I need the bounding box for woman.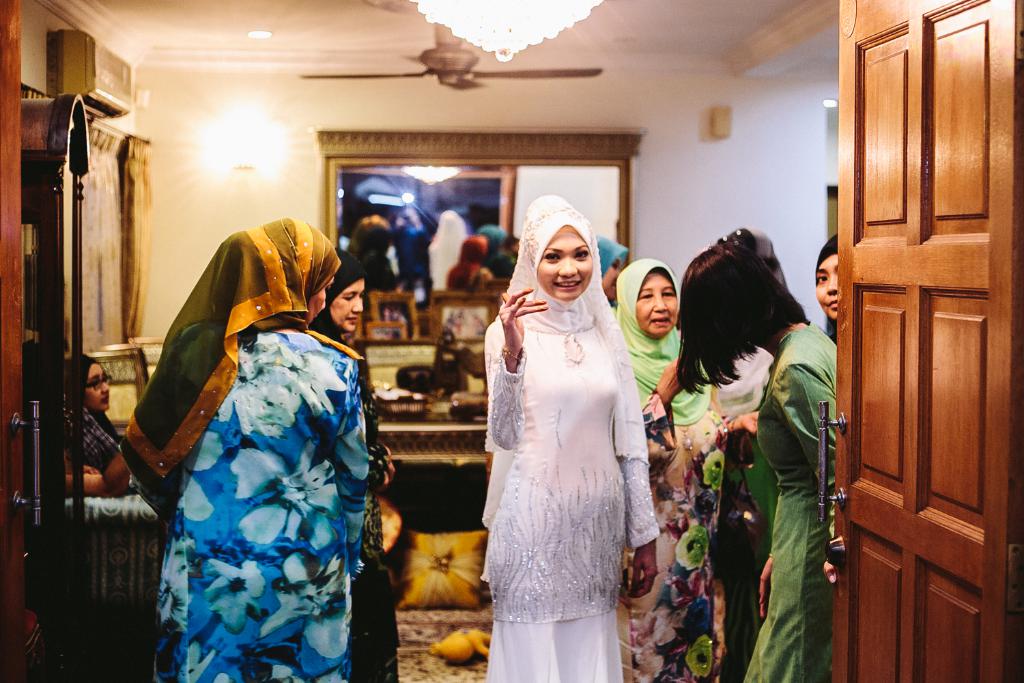
Here it is: [left=816, top=234, right=836, bottom=344].
